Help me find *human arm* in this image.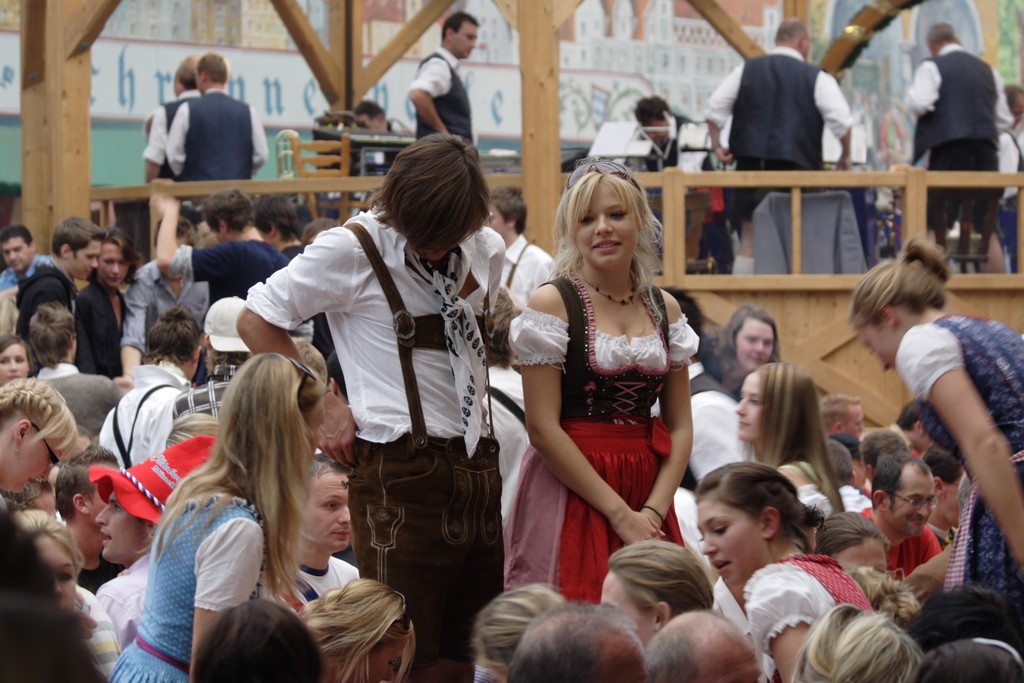
Found it: pyautogui.locateOnScreen(517, 281, 667, 548).
